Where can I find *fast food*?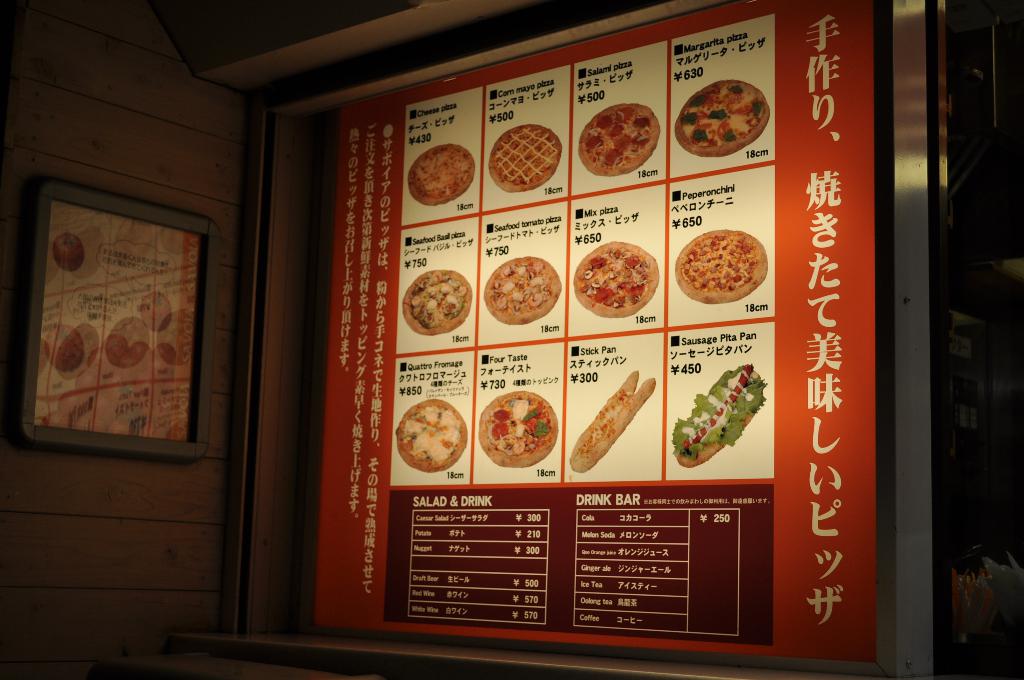
You can find it at select_region(480, 390, 559, 467).
